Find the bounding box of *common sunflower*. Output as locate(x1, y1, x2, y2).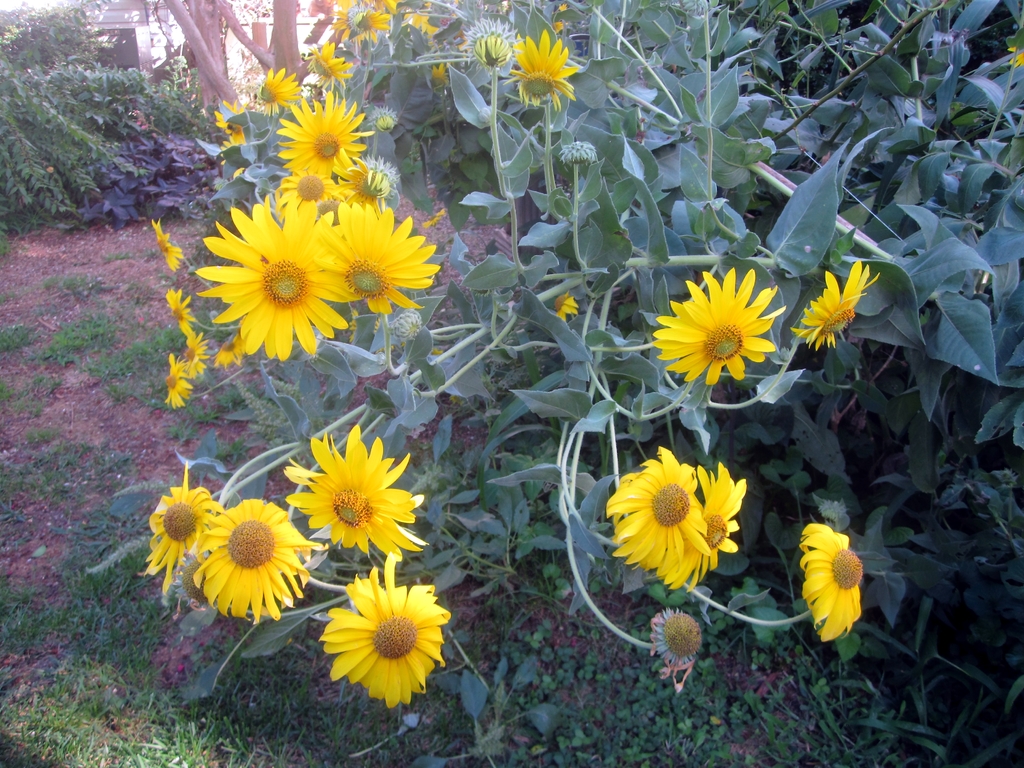
locate(191, 497, 323, 622).
